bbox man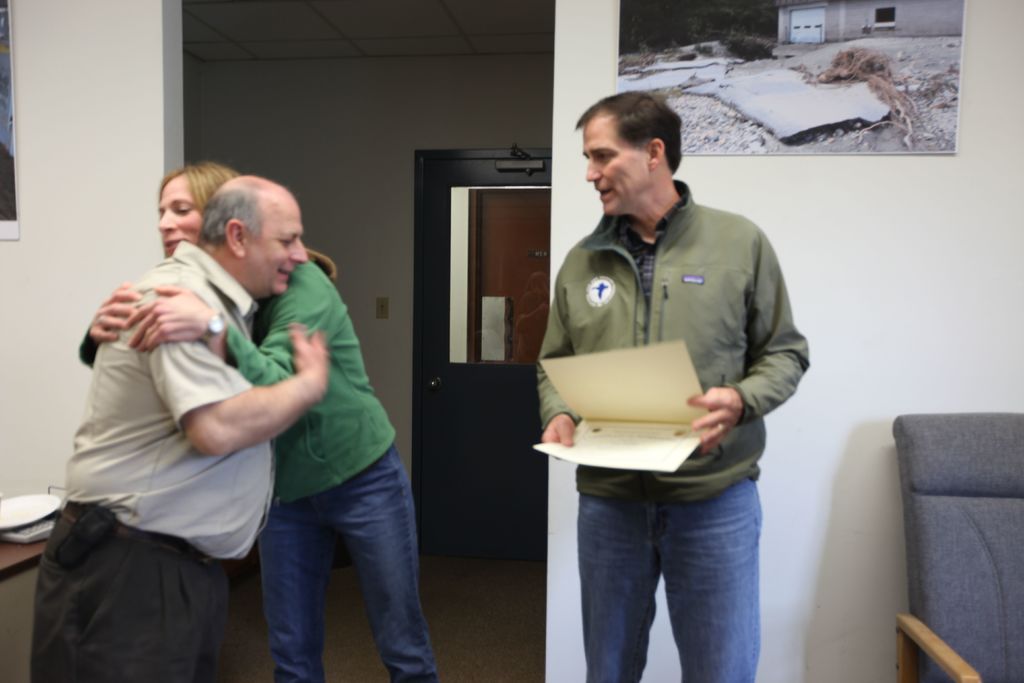
525:110:815:648
